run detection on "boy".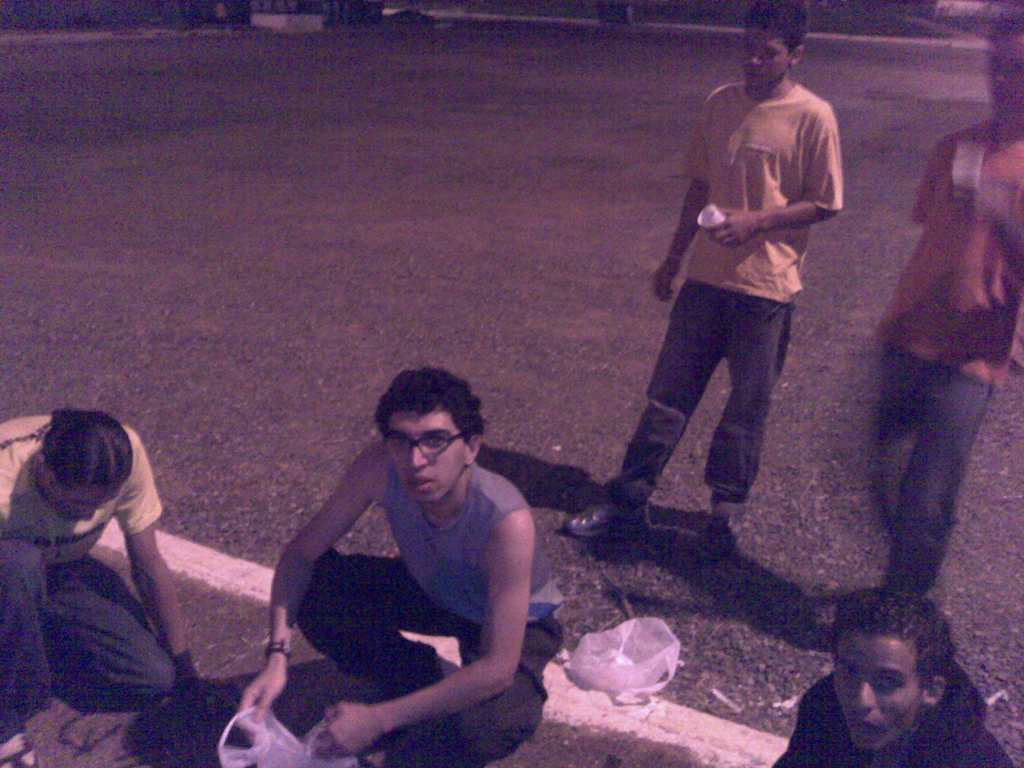
Result: bbox=[766, 586, 1015, 766].
